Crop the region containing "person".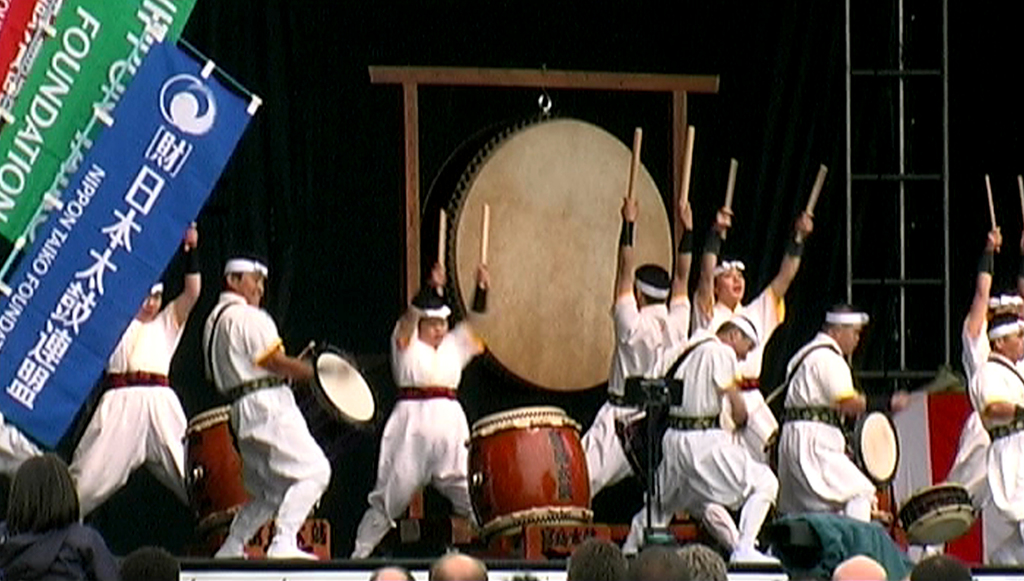
Crop region: [948, 211, 1019, 383].
